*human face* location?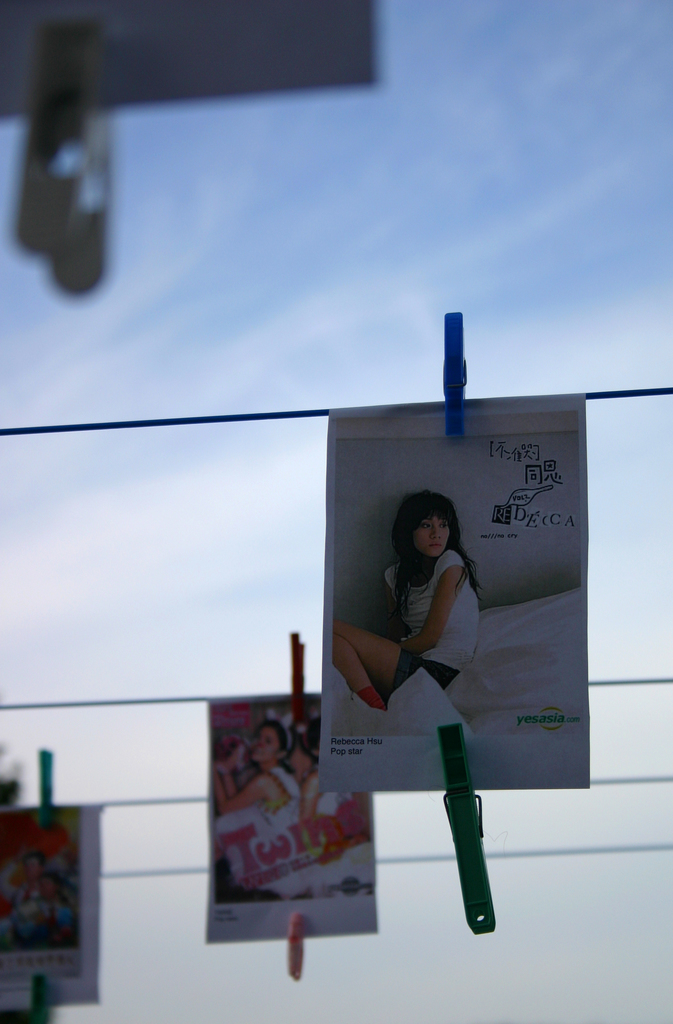
l=250, t=730, r=278, b=764
